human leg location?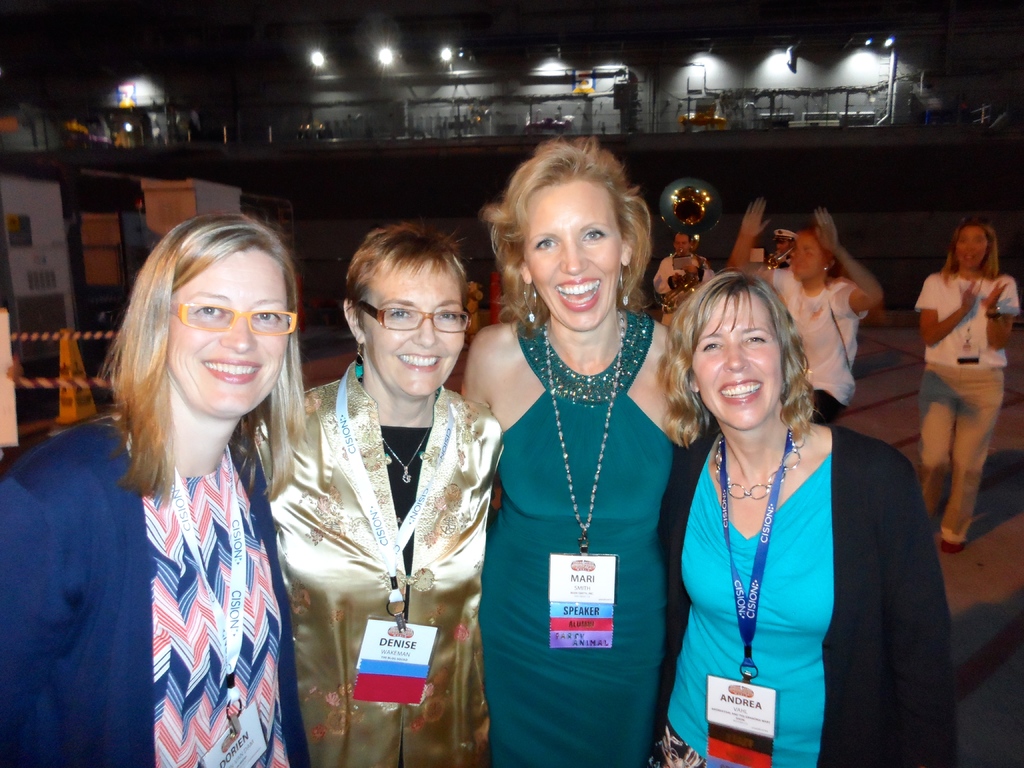
940,362,1003,557
